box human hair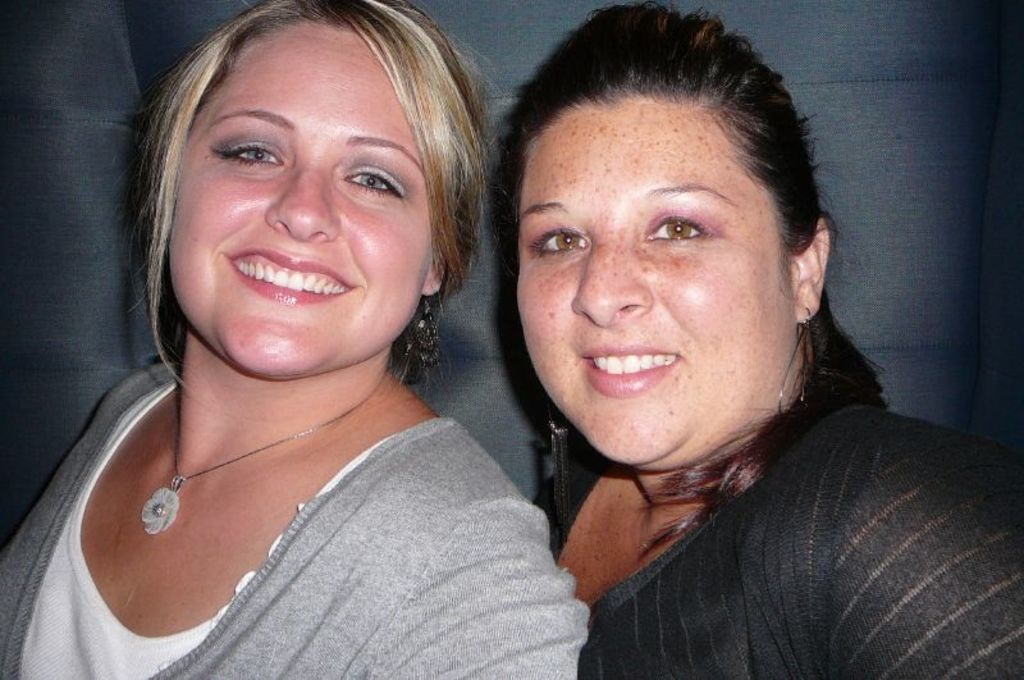
pyautogui.locateOnScreen(145, 0, 488, 398)
